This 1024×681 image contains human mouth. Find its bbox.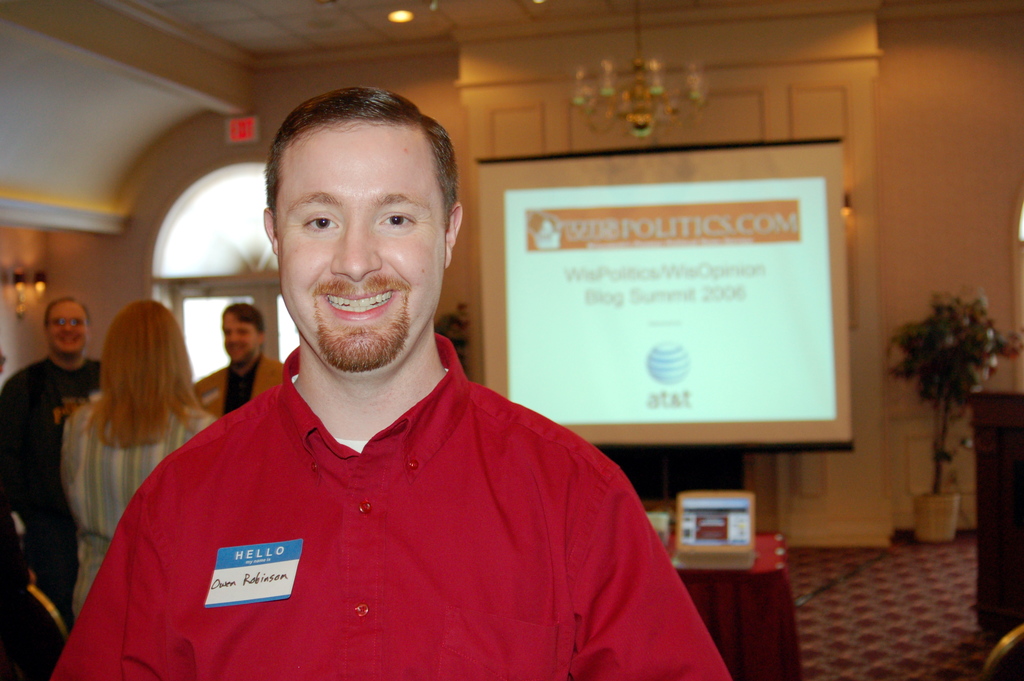
bbox=(322, 281, 403, 322).
